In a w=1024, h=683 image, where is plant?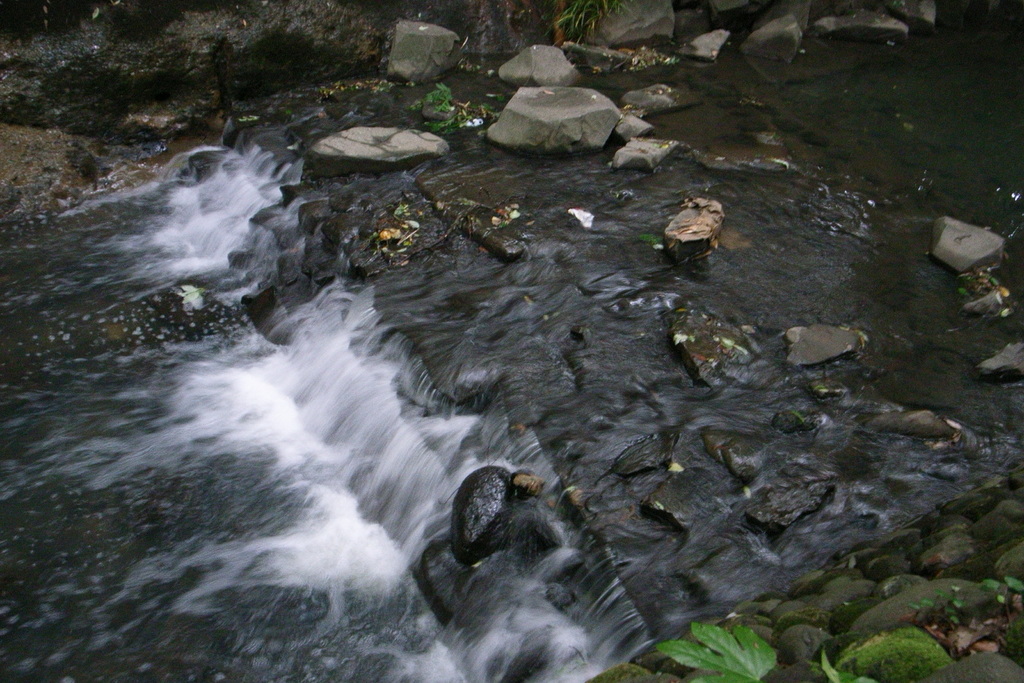
[653,618,778,682].
